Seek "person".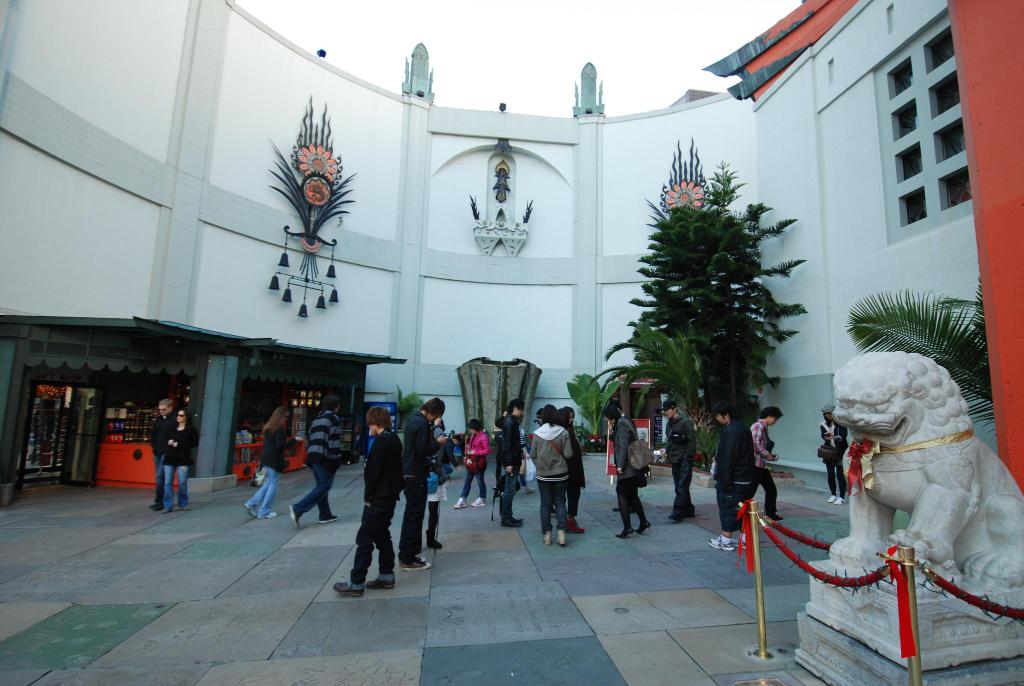
718 384 760 536.
